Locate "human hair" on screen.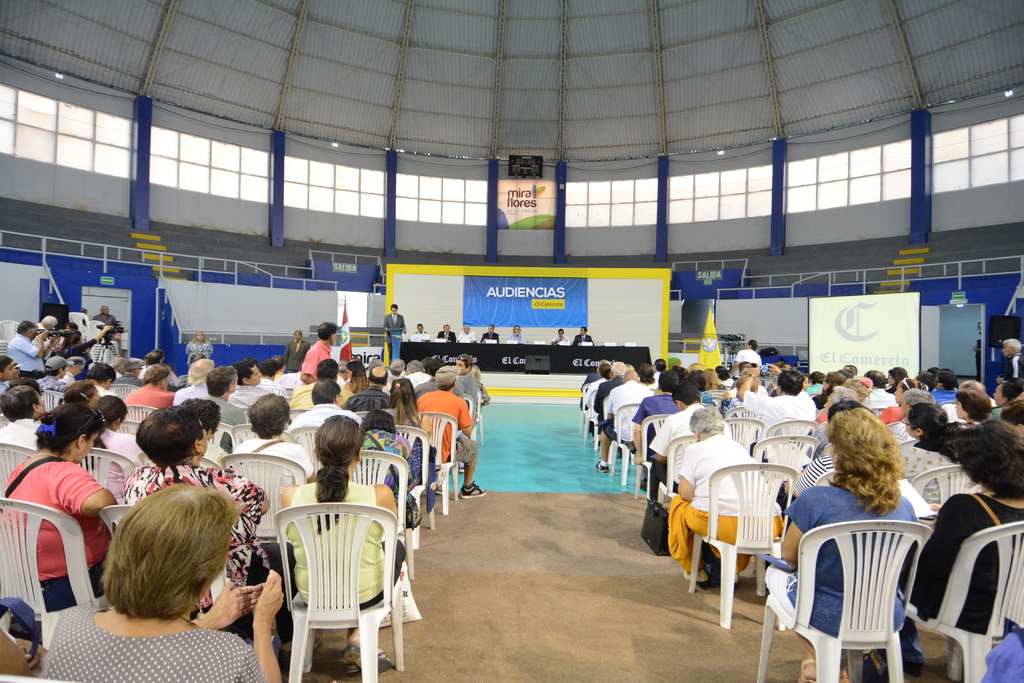
On screen at (844,364,858,375).
